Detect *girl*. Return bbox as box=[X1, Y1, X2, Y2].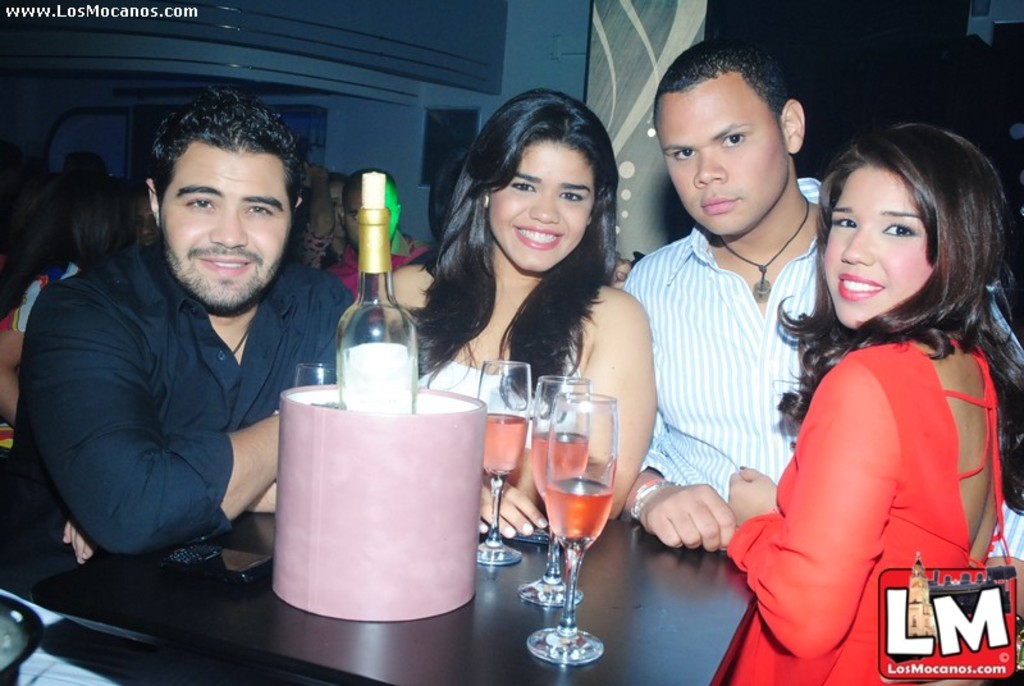
box=[723, 119, 1023, 685].
